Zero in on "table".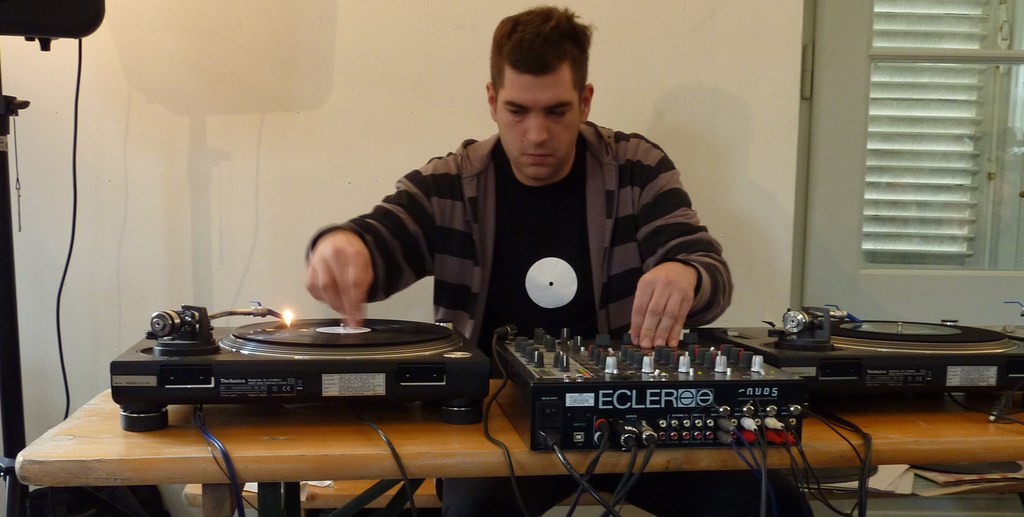
Zeroed in: bbox=[1, 310, 1023, 505].
